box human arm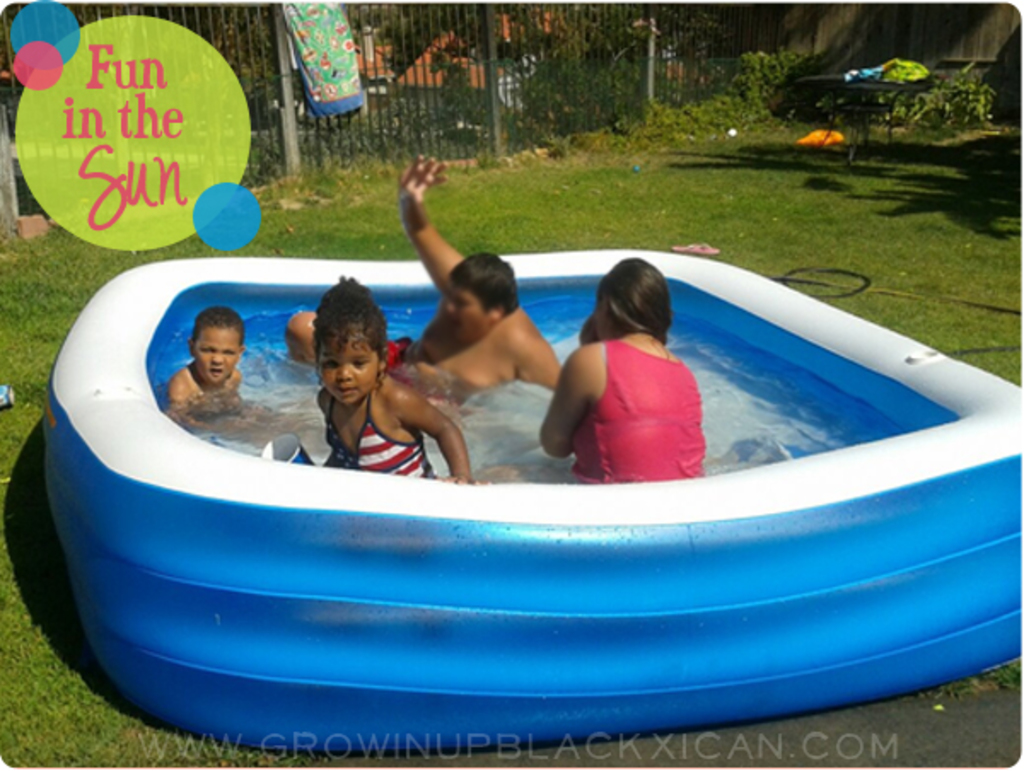
BBox(398, 380, 474, 488)
